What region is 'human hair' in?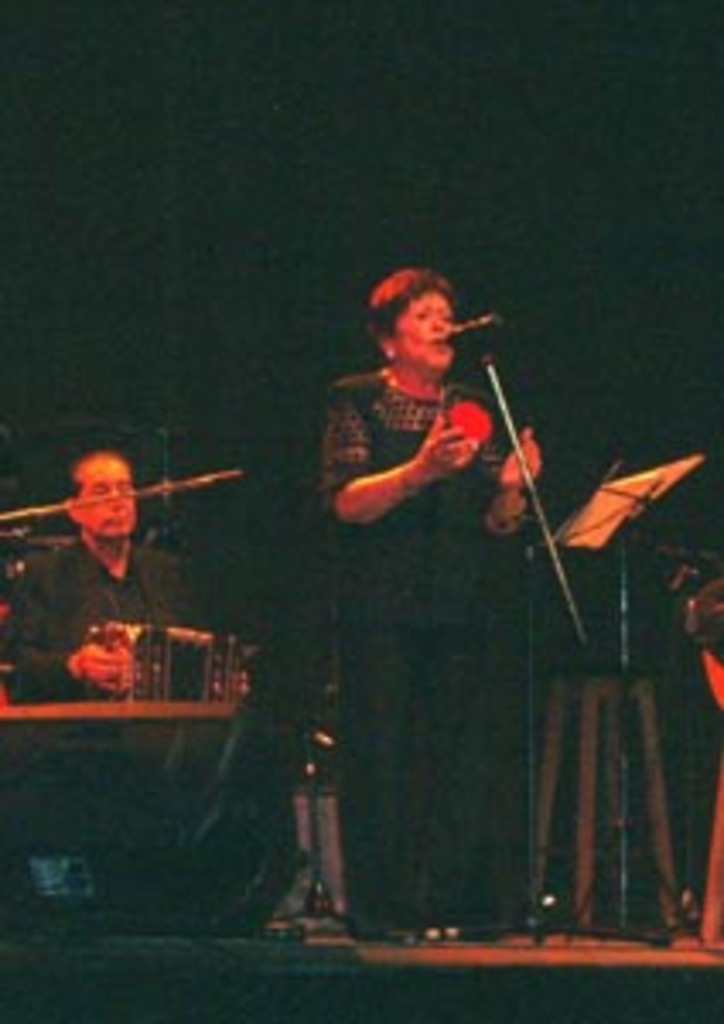
55, 440, 133, 505.
